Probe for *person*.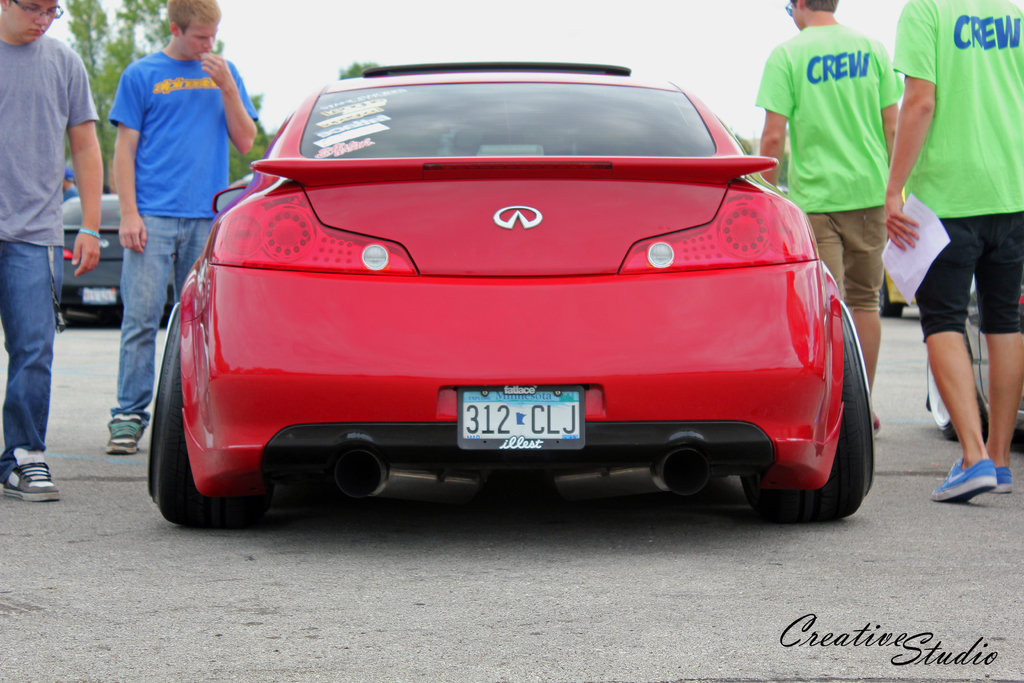
Probe result: 755:0:904:429.
